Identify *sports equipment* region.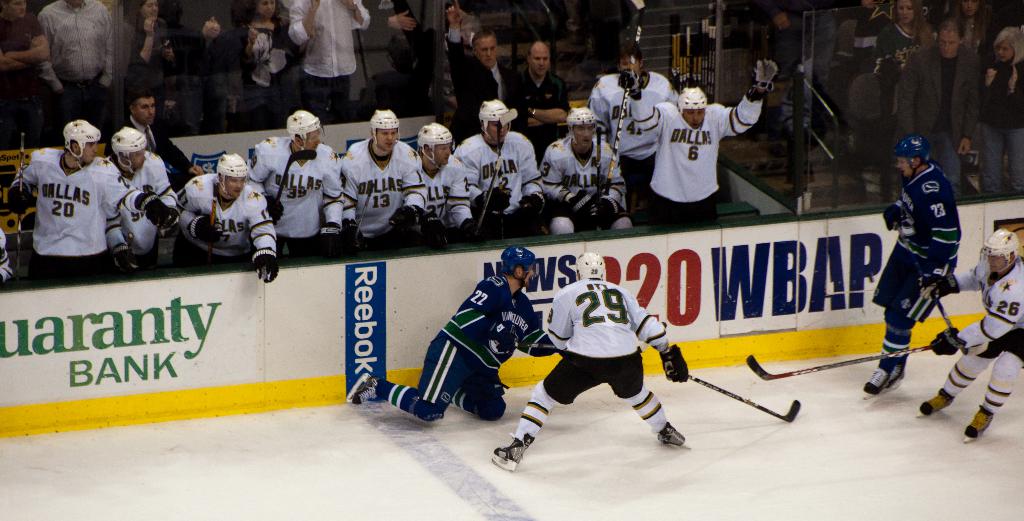
Region: bbox(140, 186, 169, 223).
